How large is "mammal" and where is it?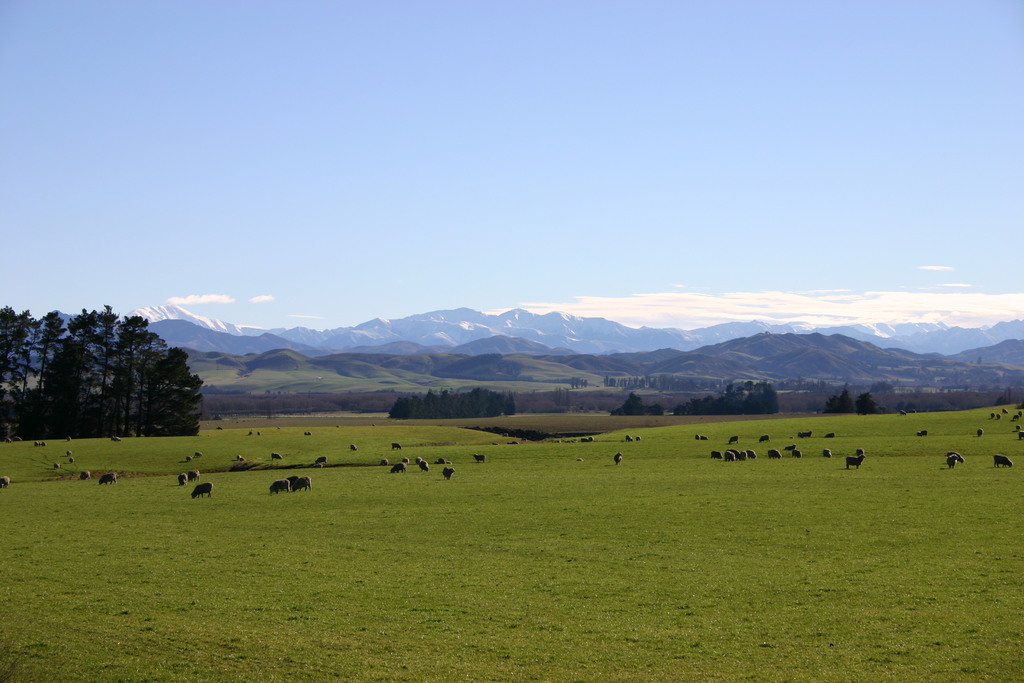
Bounding box: pyautogui.locateOnScreen(799, 431, 810, 440).
